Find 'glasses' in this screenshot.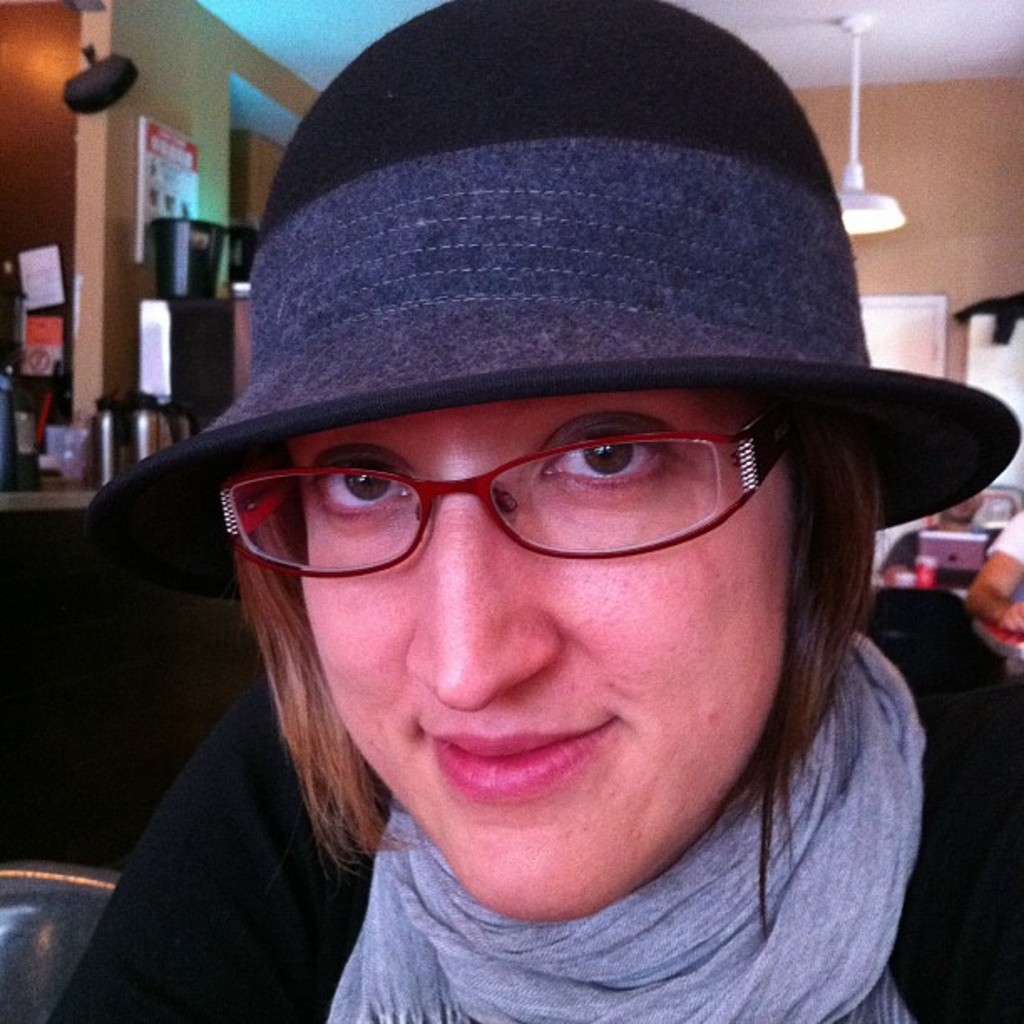
The bounding box for 'glasses' is select_region(224, 408, 806, 582).
